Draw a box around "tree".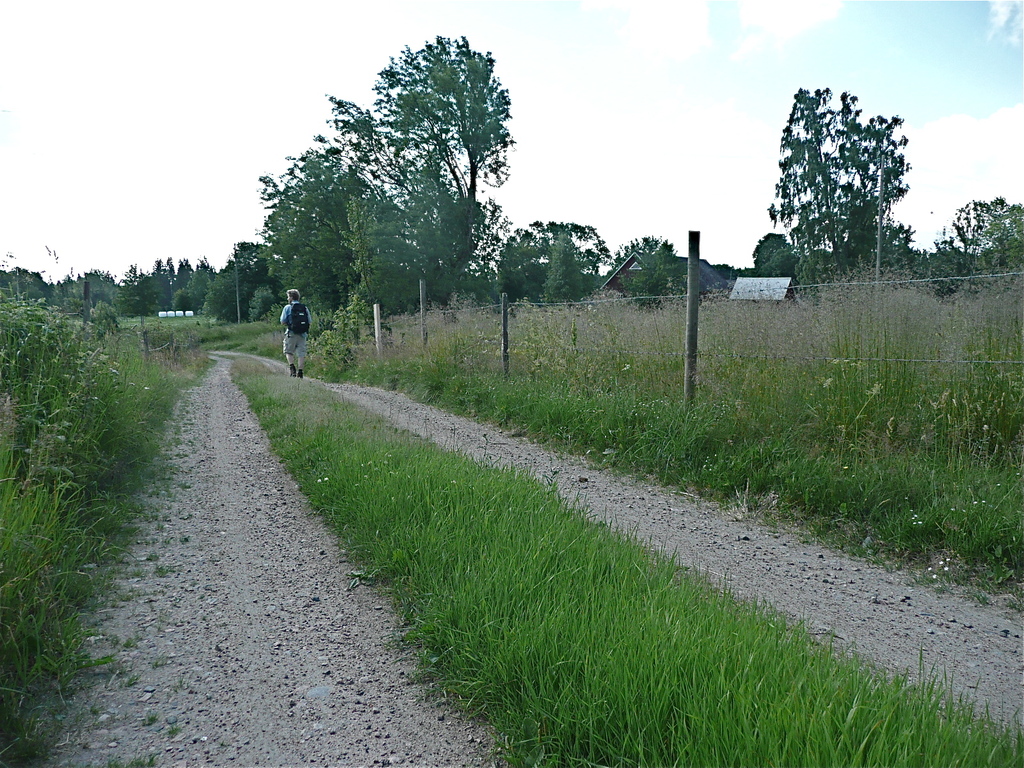
487,216,623,287.
